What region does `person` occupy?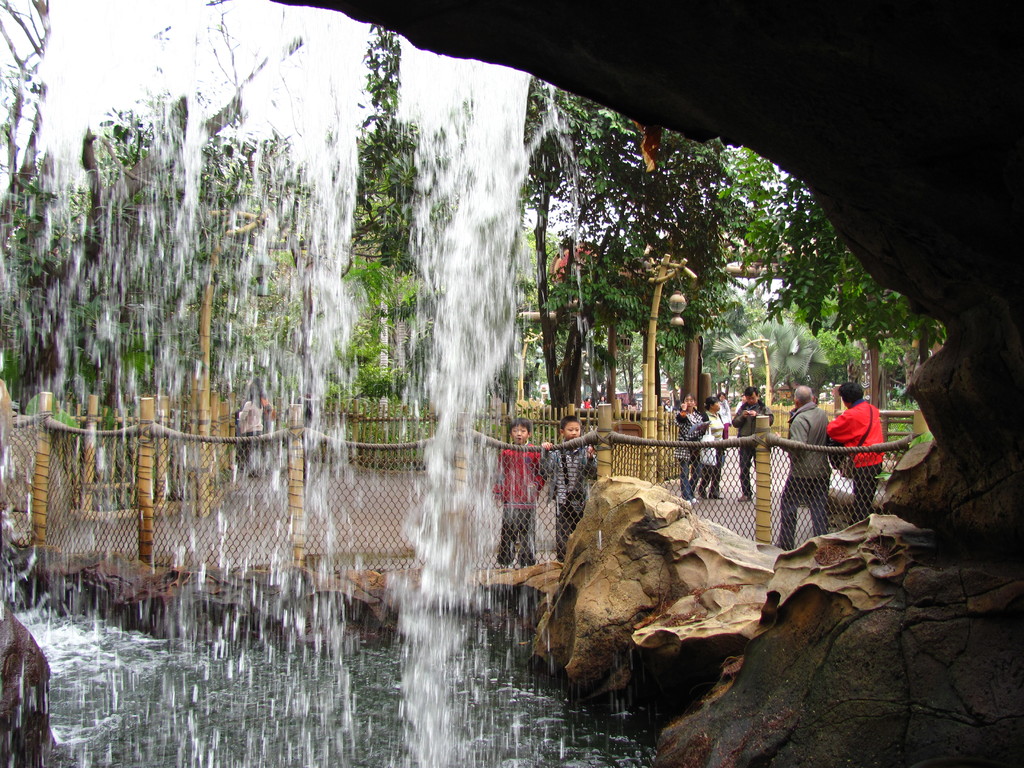
(x1=698, y1=394, x2=733, y2=506).
